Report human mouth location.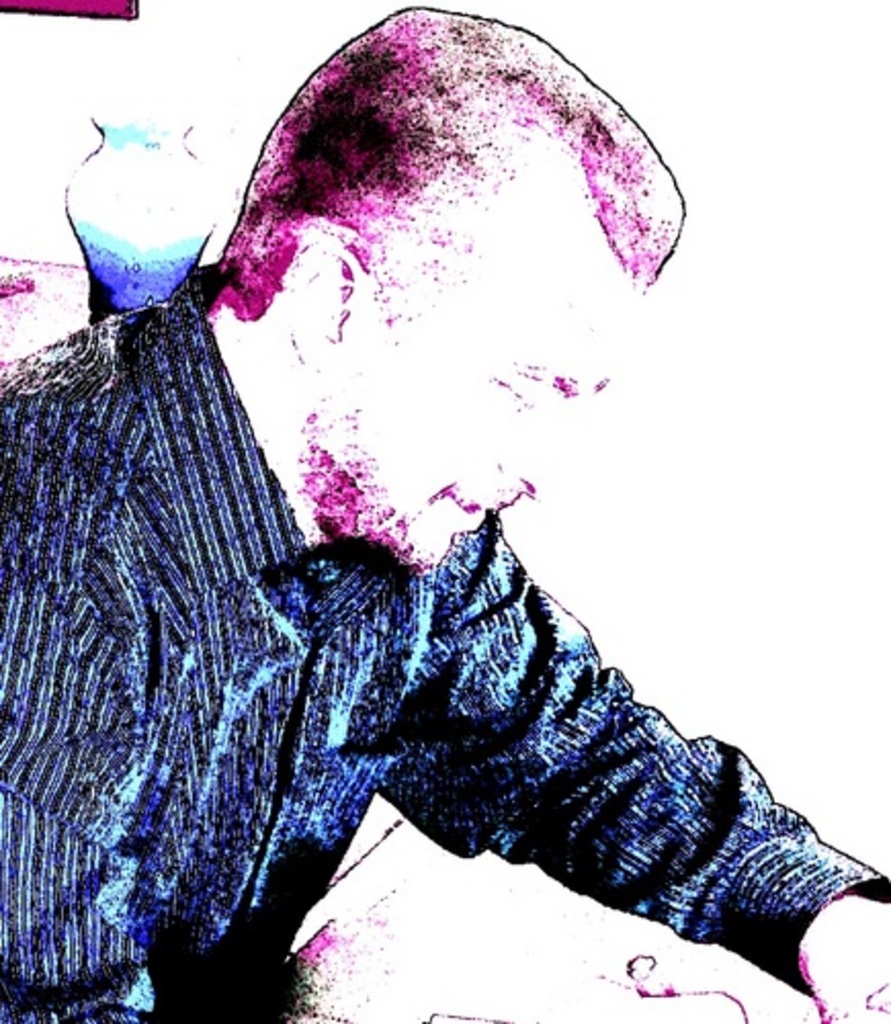
Report: left=442, top=494, right=502, bottom=532.
